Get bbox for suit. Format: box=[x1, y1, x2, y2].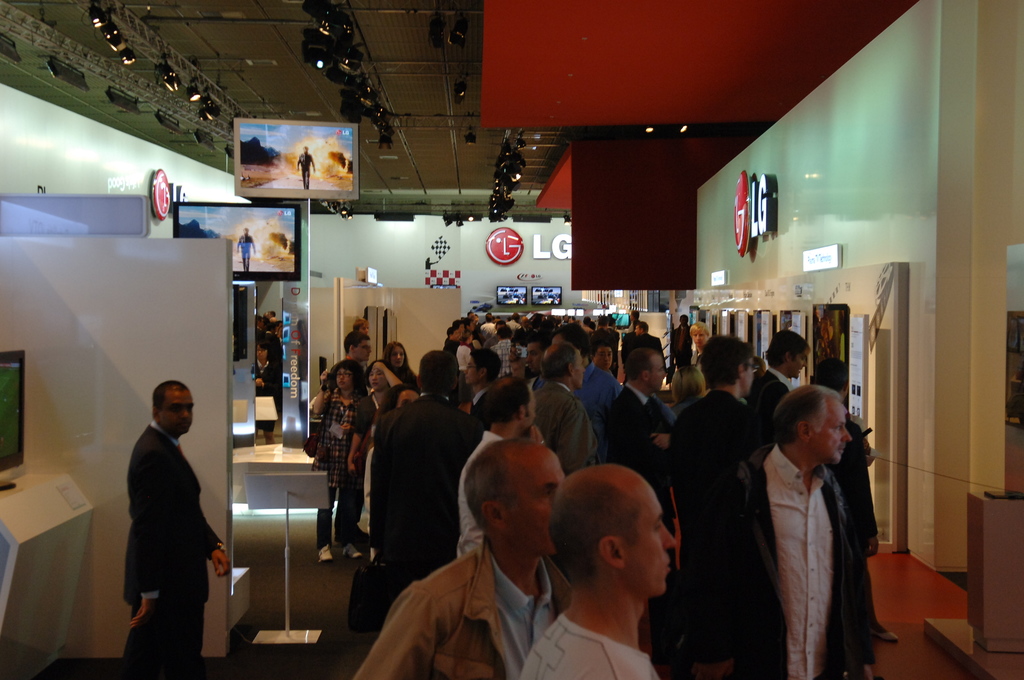
box=[673, 387, 757, 503].
